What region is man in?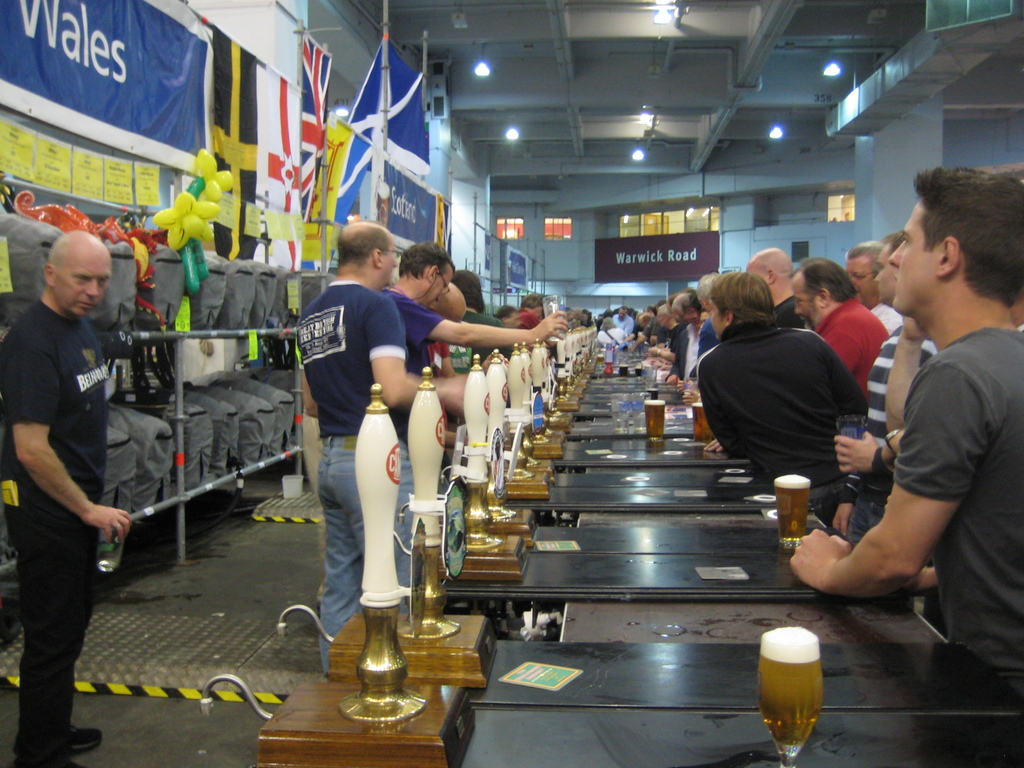
BBox(733, 240, 820, 333).
